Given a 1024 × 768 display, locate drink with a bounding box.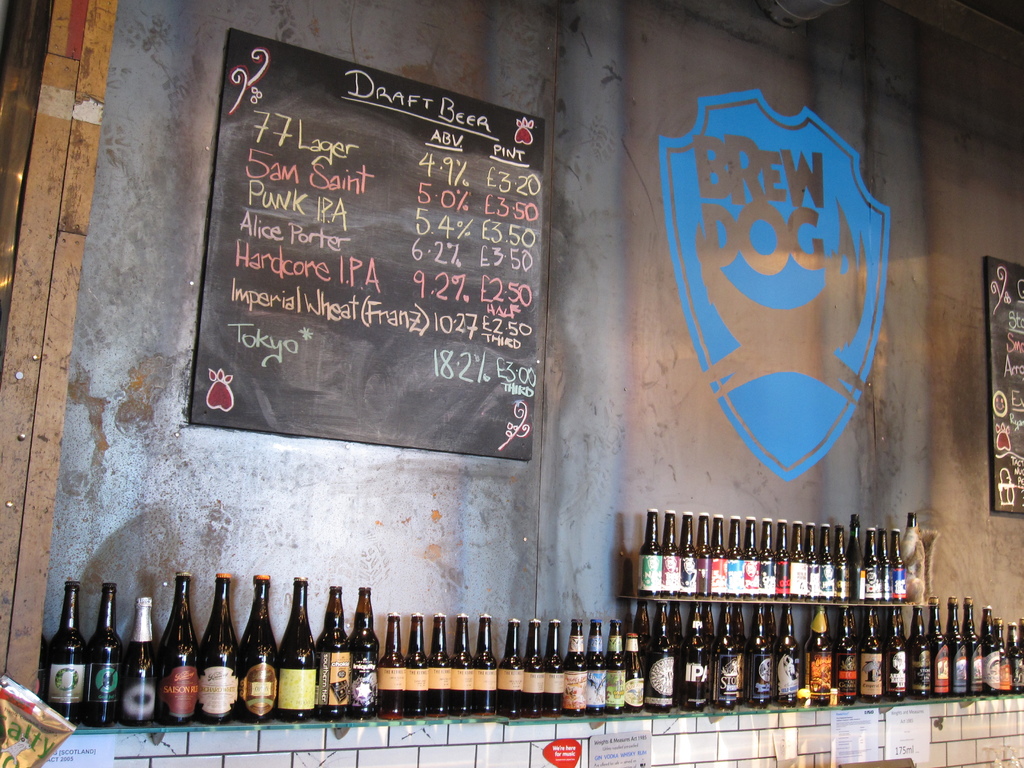
Located: region(124, 594, 158, 724).
